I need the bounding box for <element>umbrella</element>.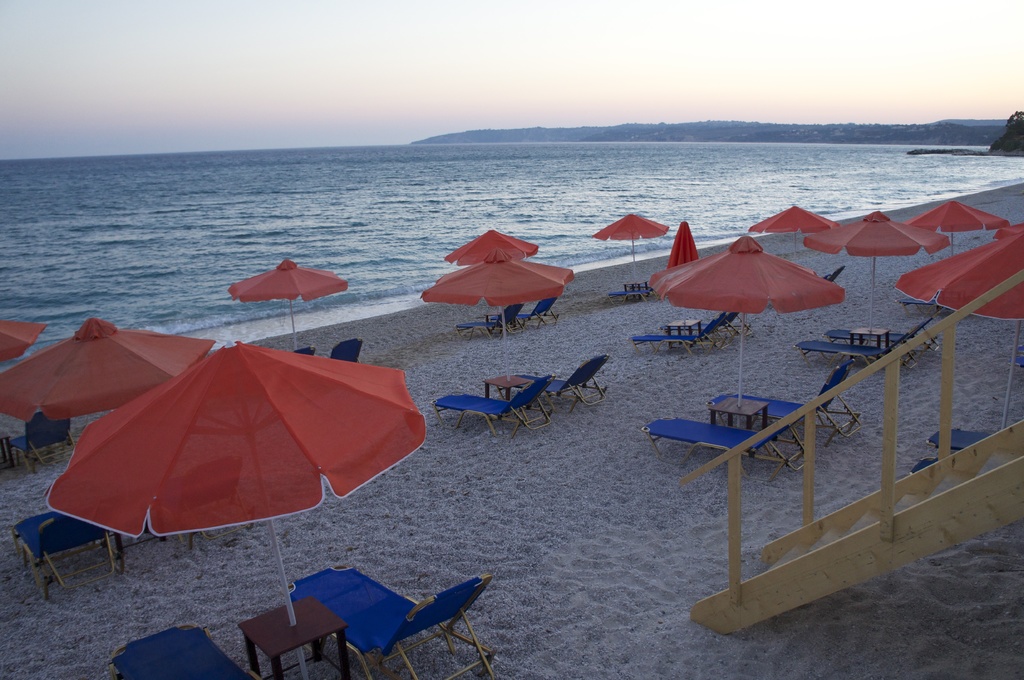
Here it is: x1=445 y1=227 x2=537 y2=264.
